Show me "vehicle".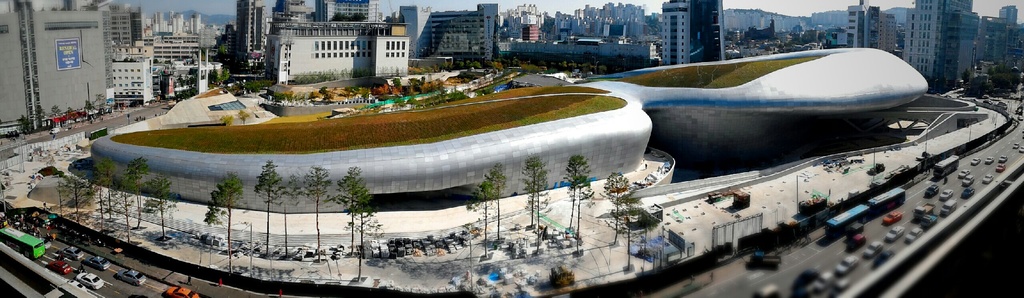
"vehicle" is here: (962, 188, 977, 199).
